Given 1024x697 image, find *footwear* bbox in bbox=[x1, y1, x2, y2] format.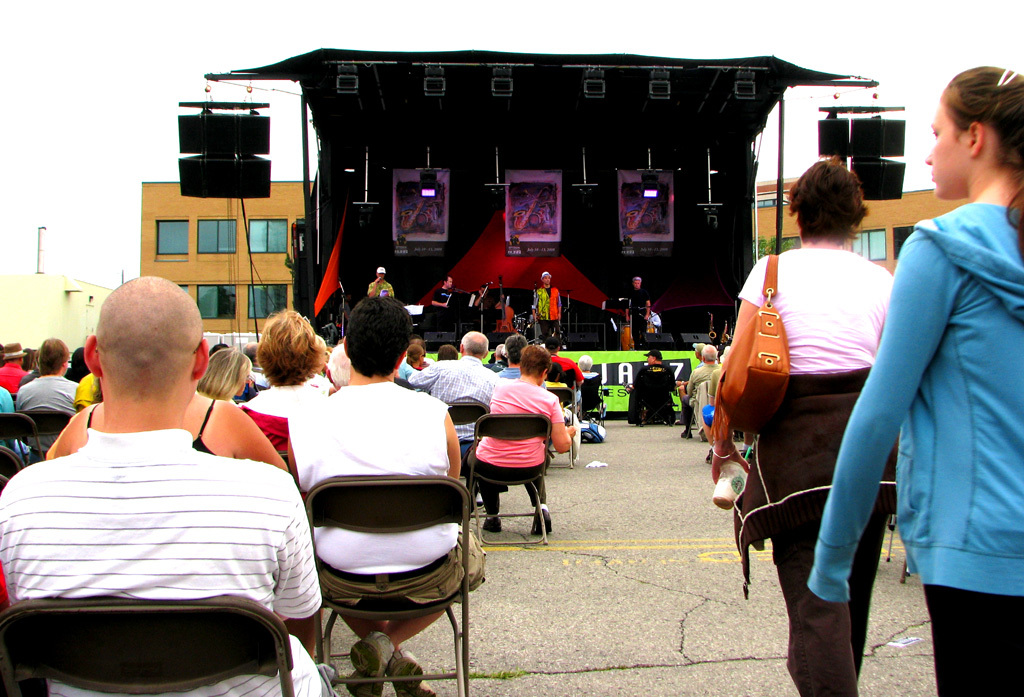
bbox=[706, 451, 717, 464].
